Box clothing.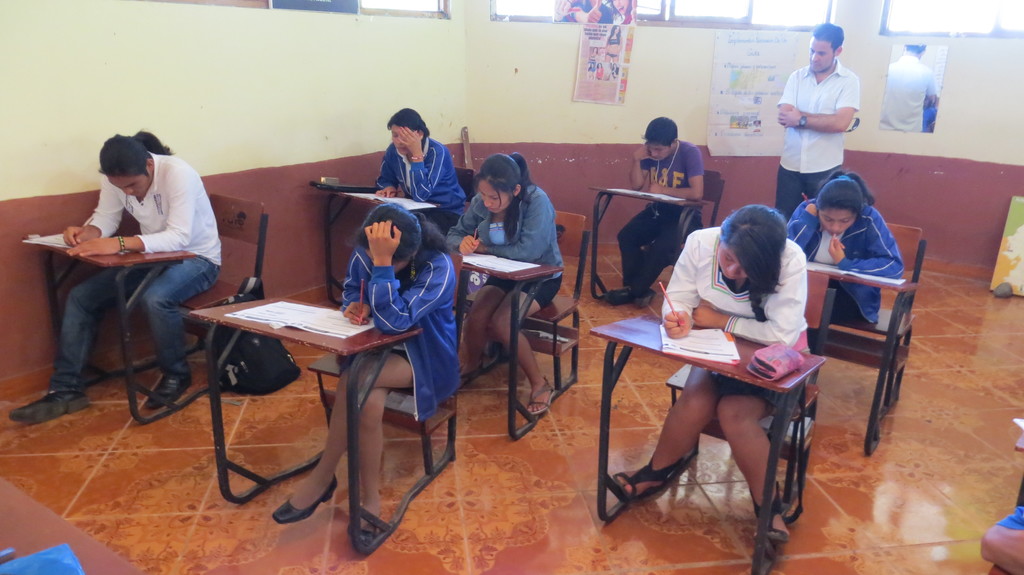
bbox(350, 237, 467, 428).
